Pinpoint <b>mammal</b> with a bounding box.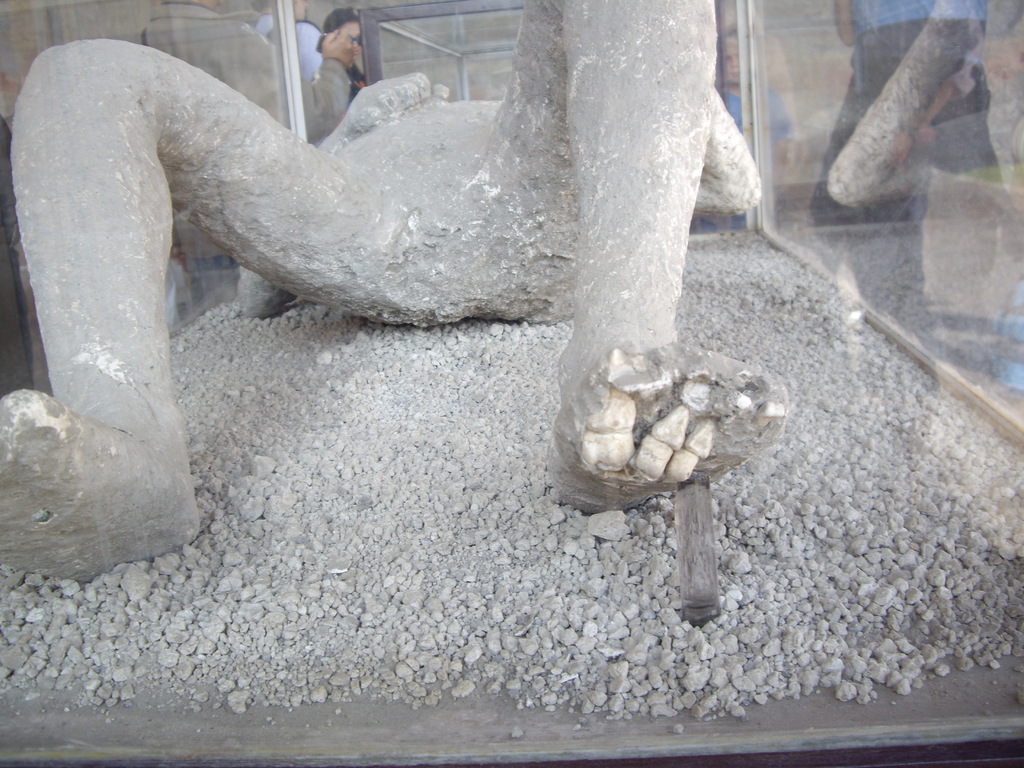
l=3, t=12, r=784, b=611.
